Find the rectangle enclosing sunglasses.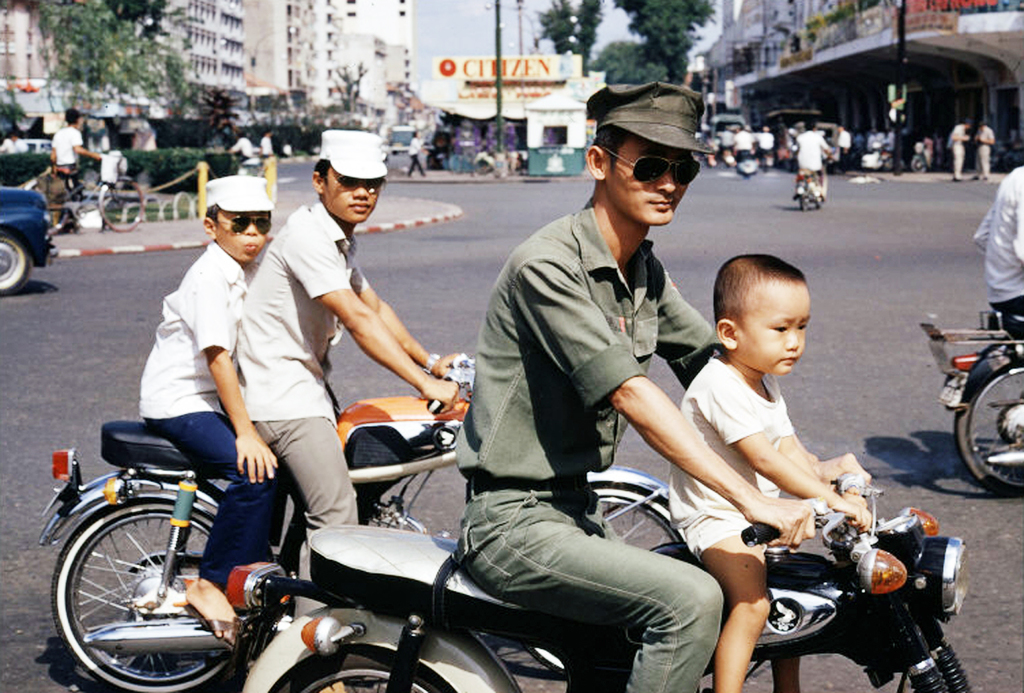
bbox=(211, 214, 271, 233).
